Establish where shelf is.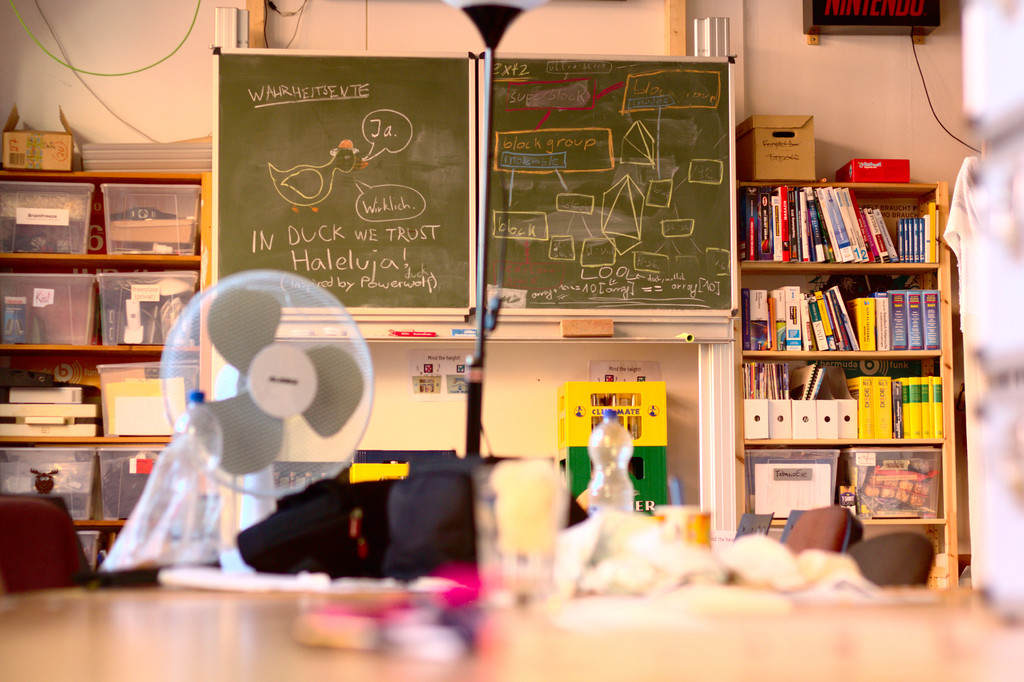
Established at crop(0, 252, 213, 354).
